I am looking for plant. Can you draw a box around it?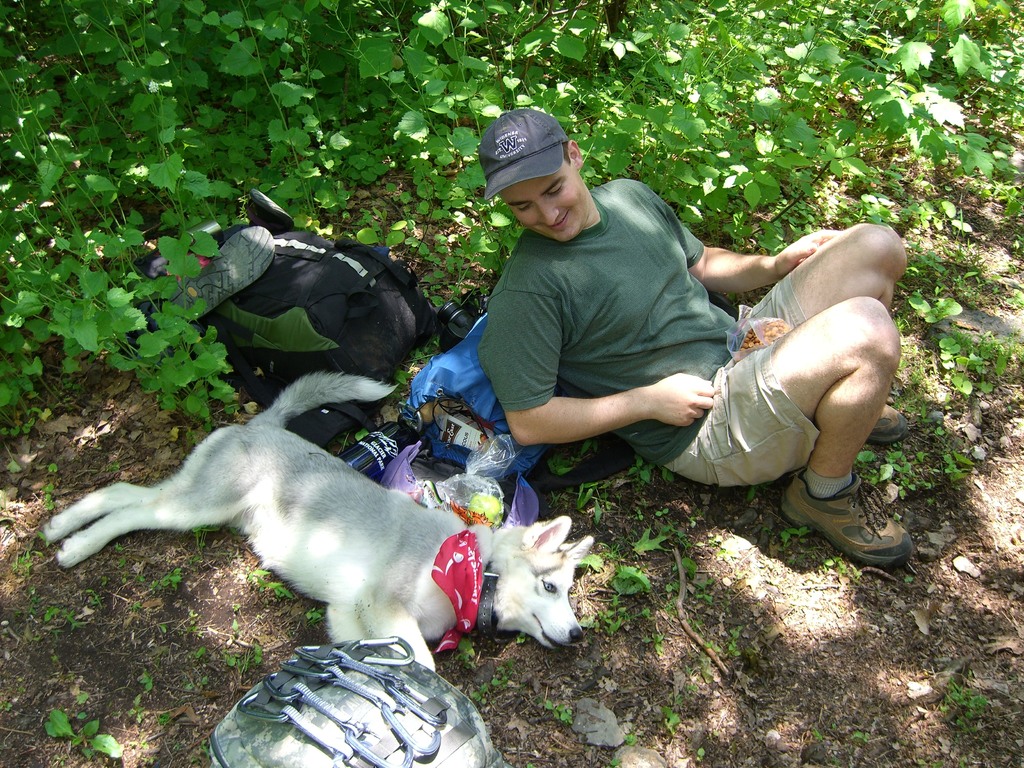
Sure, the bounding box is {"left": 939, "top": 676, "right": 988, "bottom": 740}.
